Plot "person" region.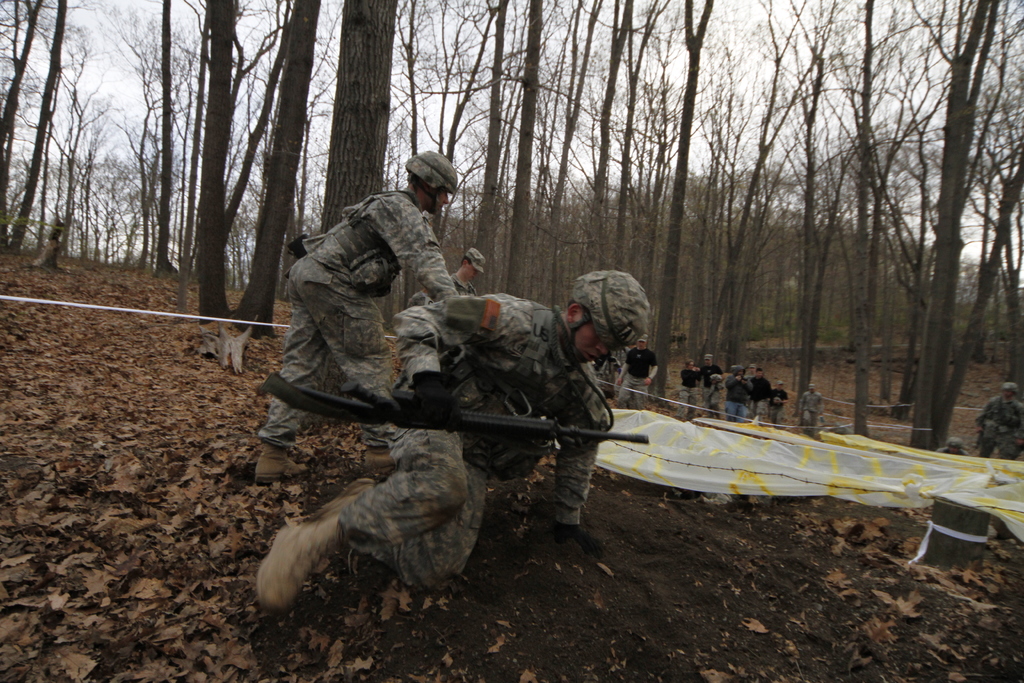
Plotted at [left=975, top=381, right=1023, bottom=461].
